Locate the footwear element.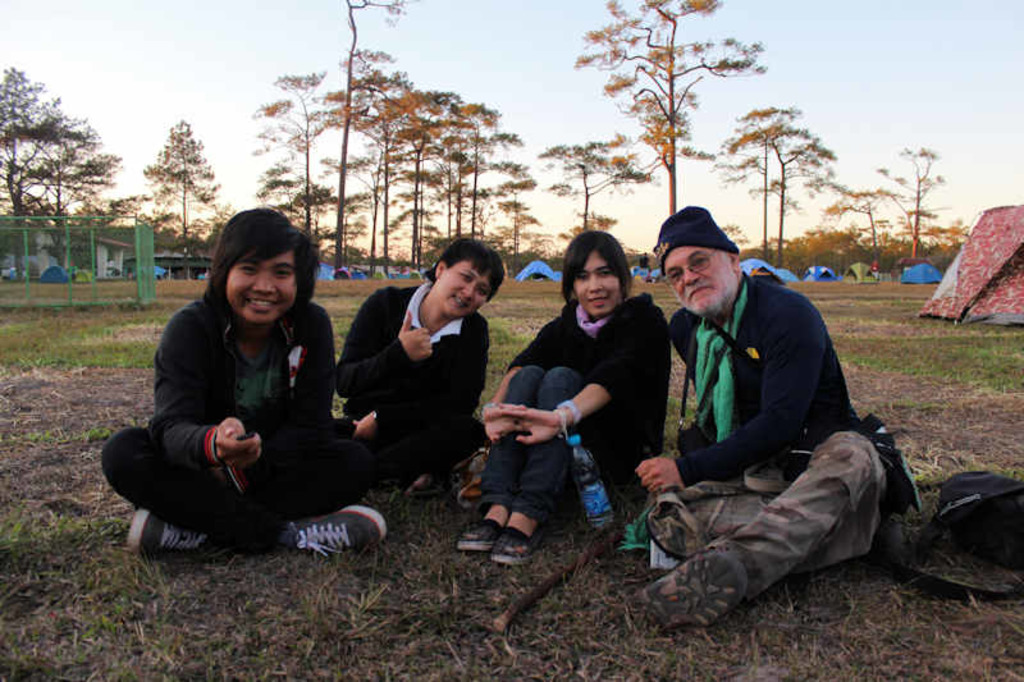
Element bbox: bbox(454, 521, 499, 555).
